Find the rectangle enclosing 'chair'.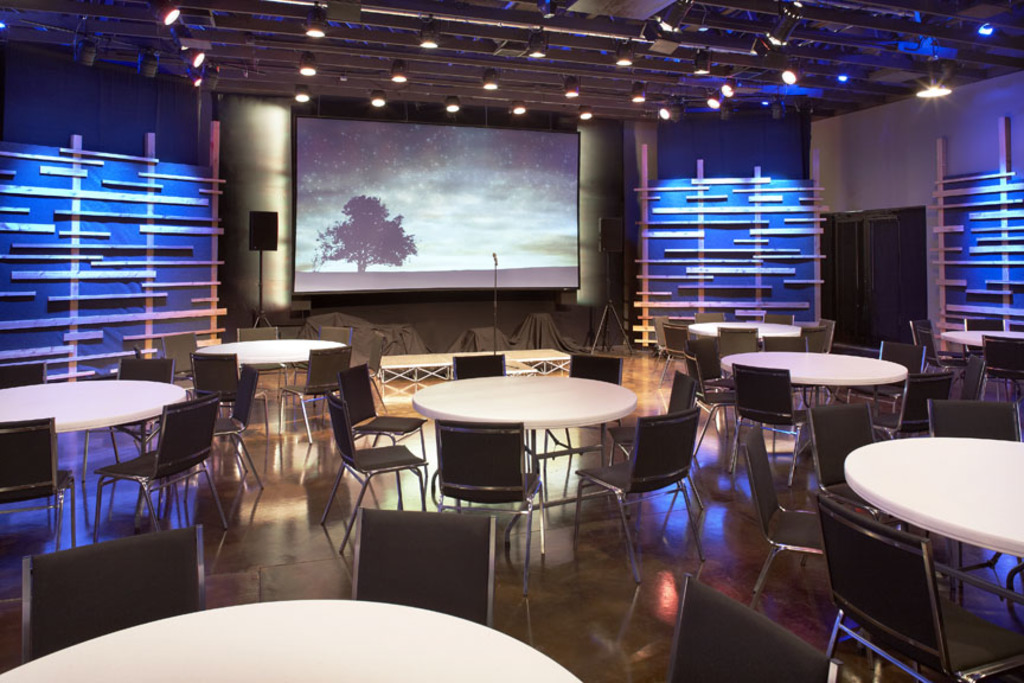
429/411/548/600.
